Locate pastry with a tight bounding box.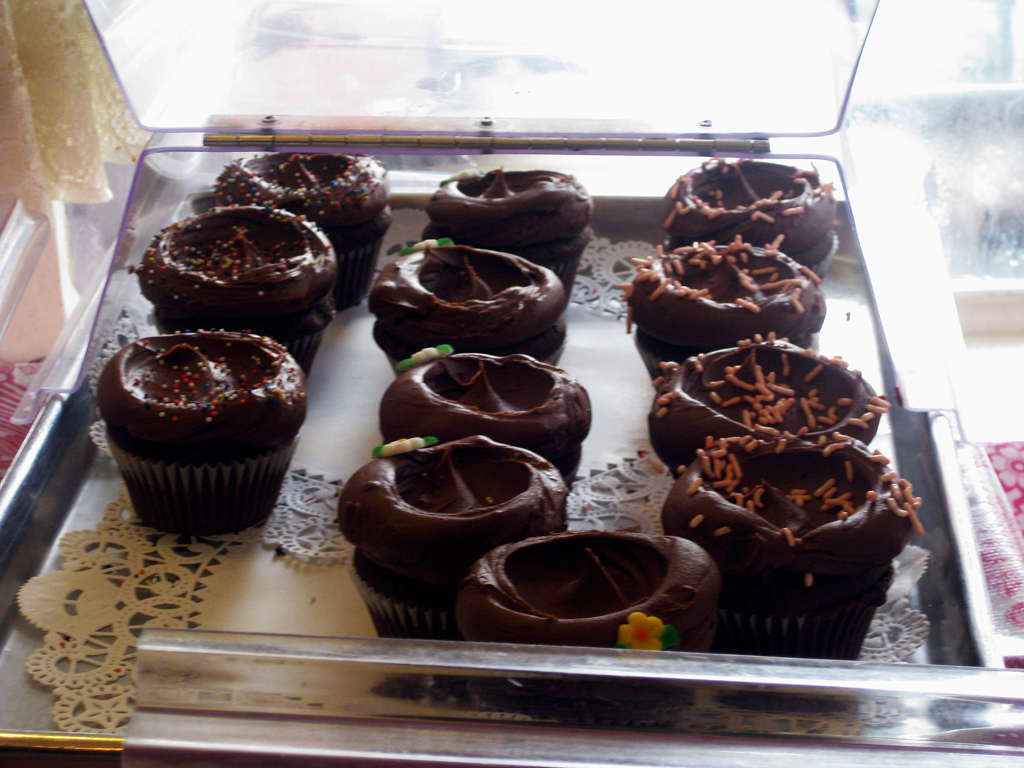
[428,167,595,298].
